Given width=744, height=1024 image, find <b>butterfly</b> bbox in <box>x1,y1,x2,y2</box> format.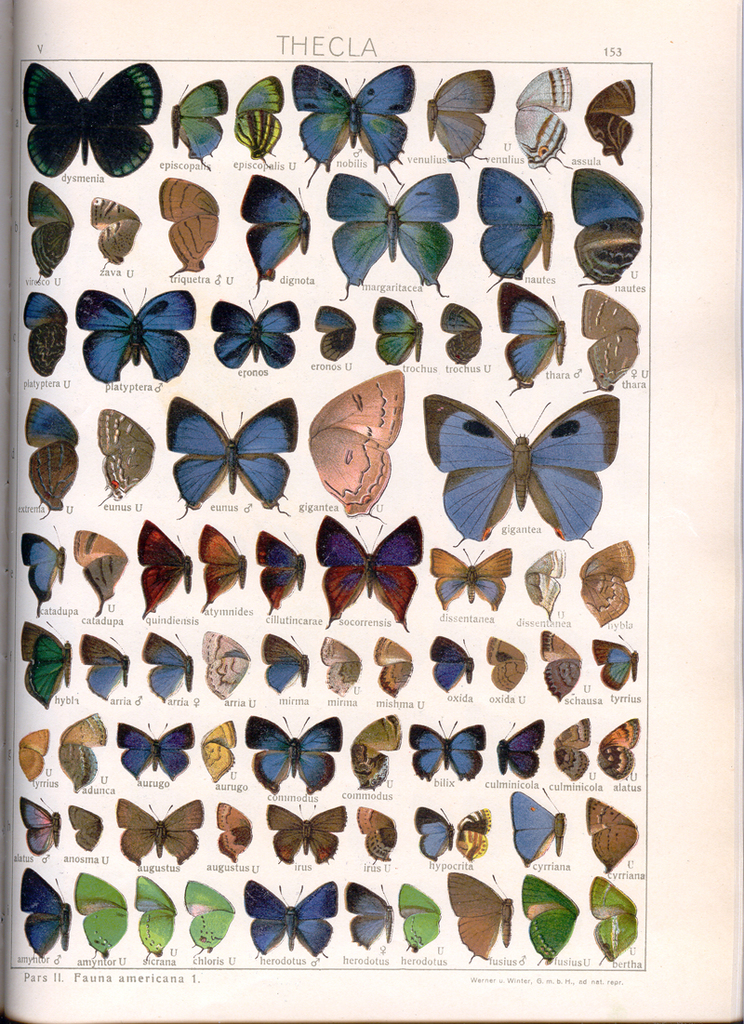
<box>184,869,237,965</box>.
